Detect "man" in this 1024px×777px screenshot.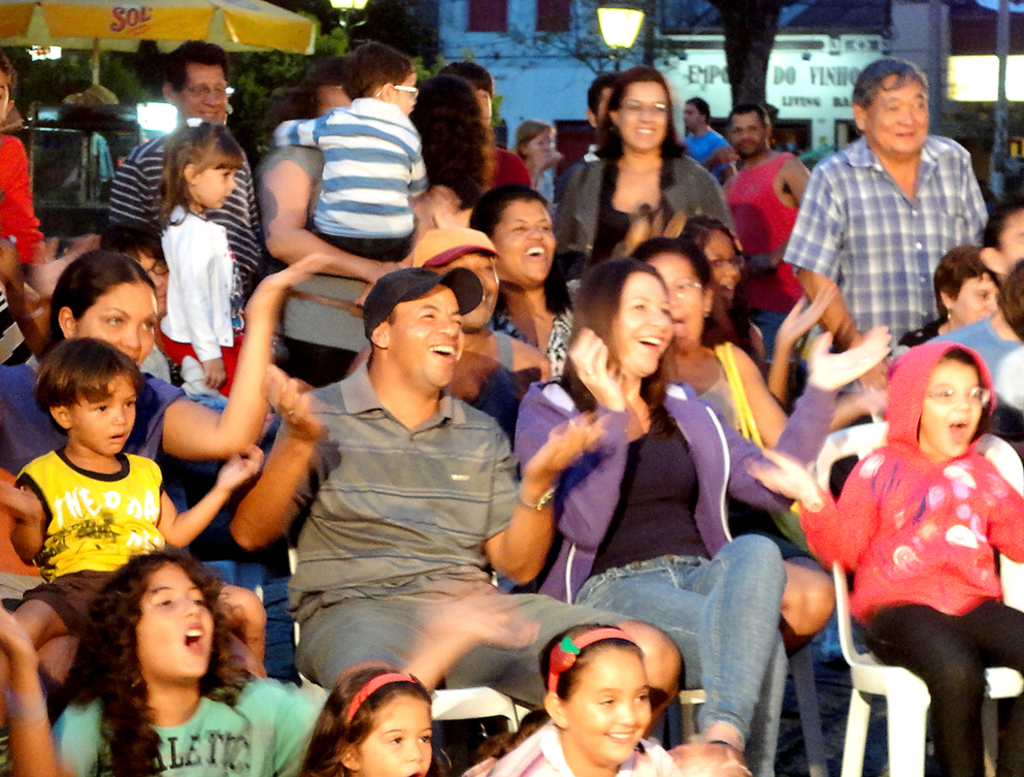
Detection: [x1=259, y1=53, x2=417, y2=377].
